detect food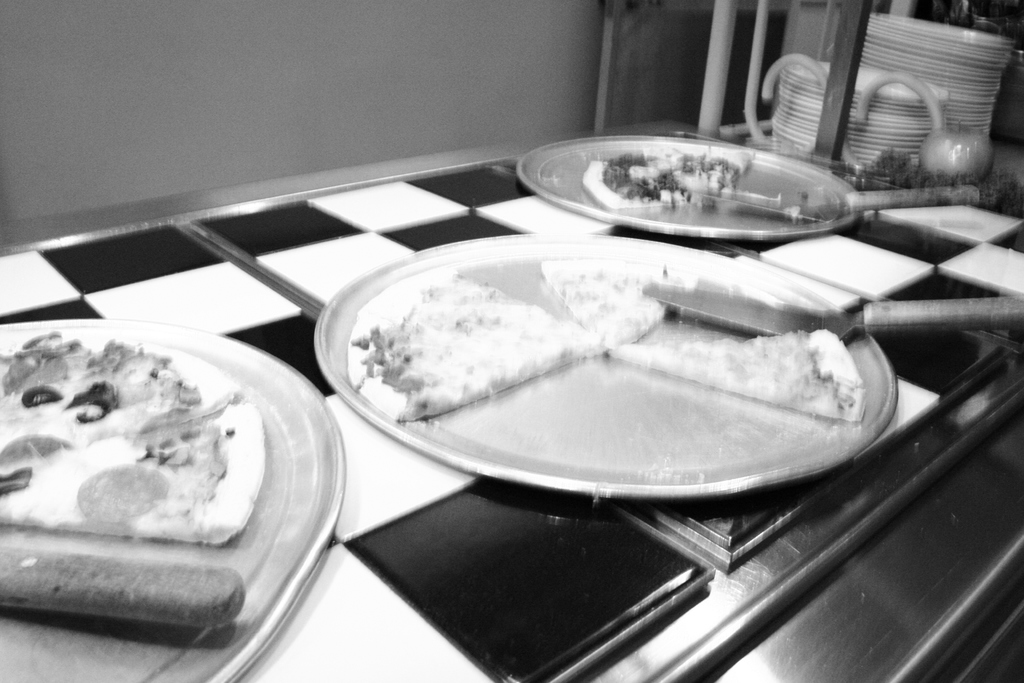
577 147 755 215
